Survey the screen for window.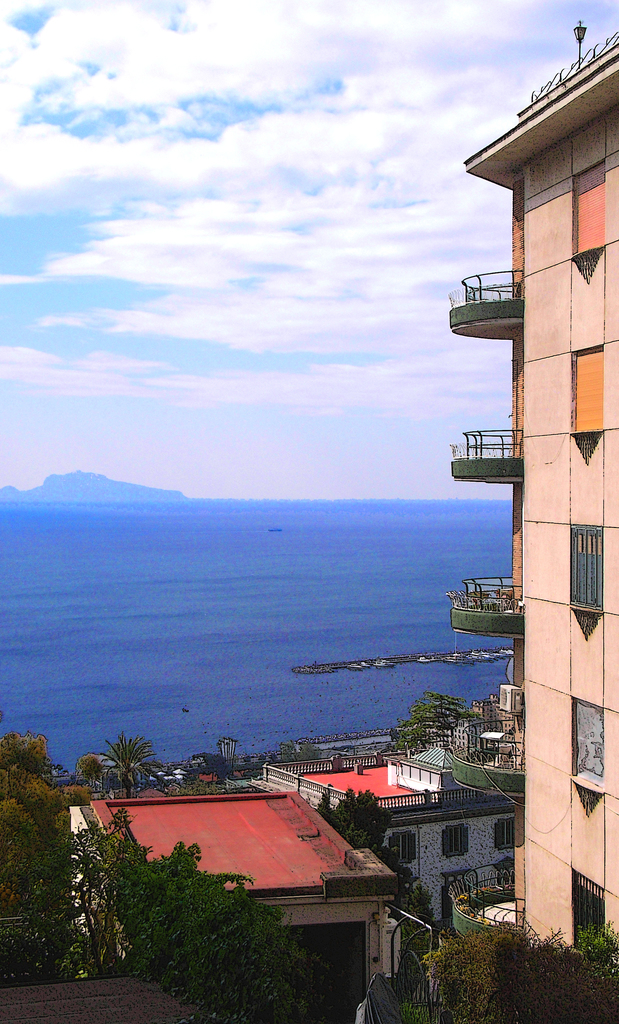
Survey found: box(442, 822, 470, 858).
